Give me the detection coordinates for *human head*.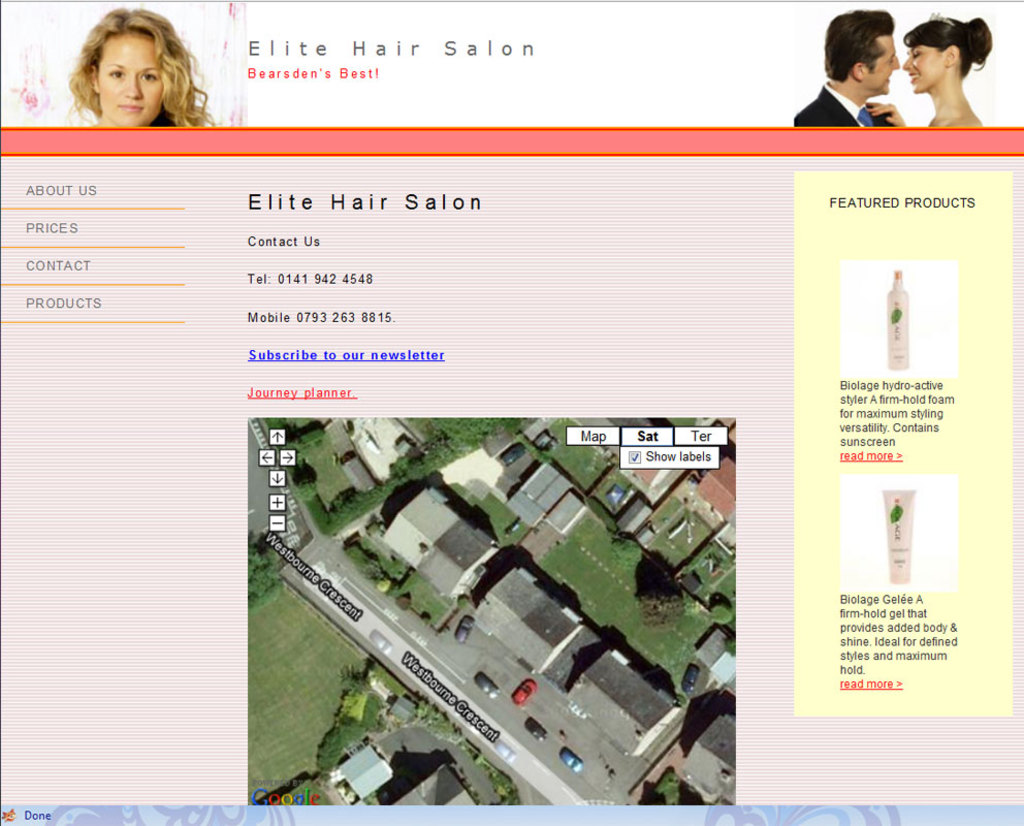
Rect(904, 18, 995, 80).
